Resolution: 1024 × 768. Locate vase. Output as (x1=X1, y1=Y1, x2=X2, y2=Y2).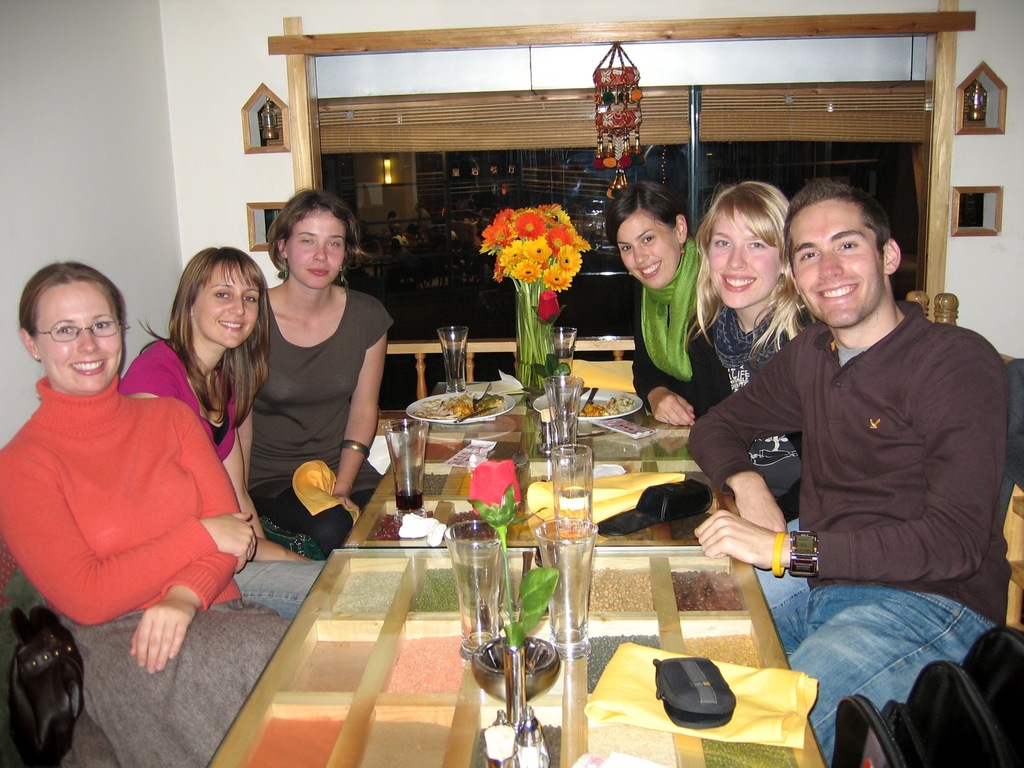
(x1=500, y1=646, x2=528, y2=733).
